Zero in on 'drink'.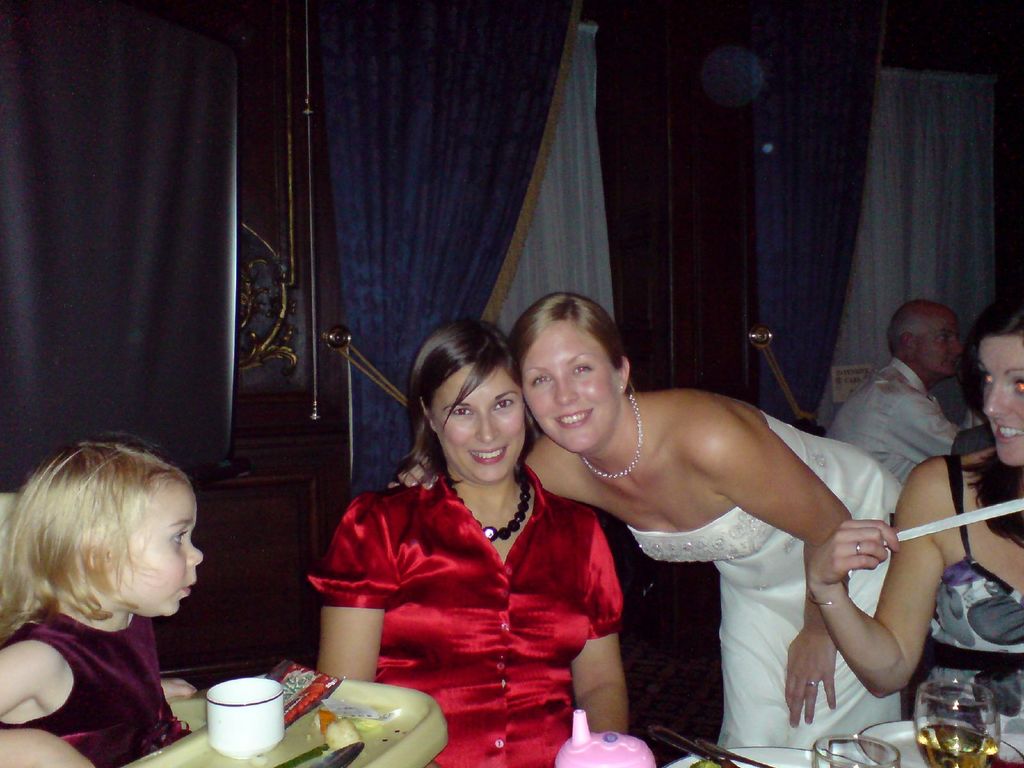
Zeroed in: box=[909, 682, 996, 767].
